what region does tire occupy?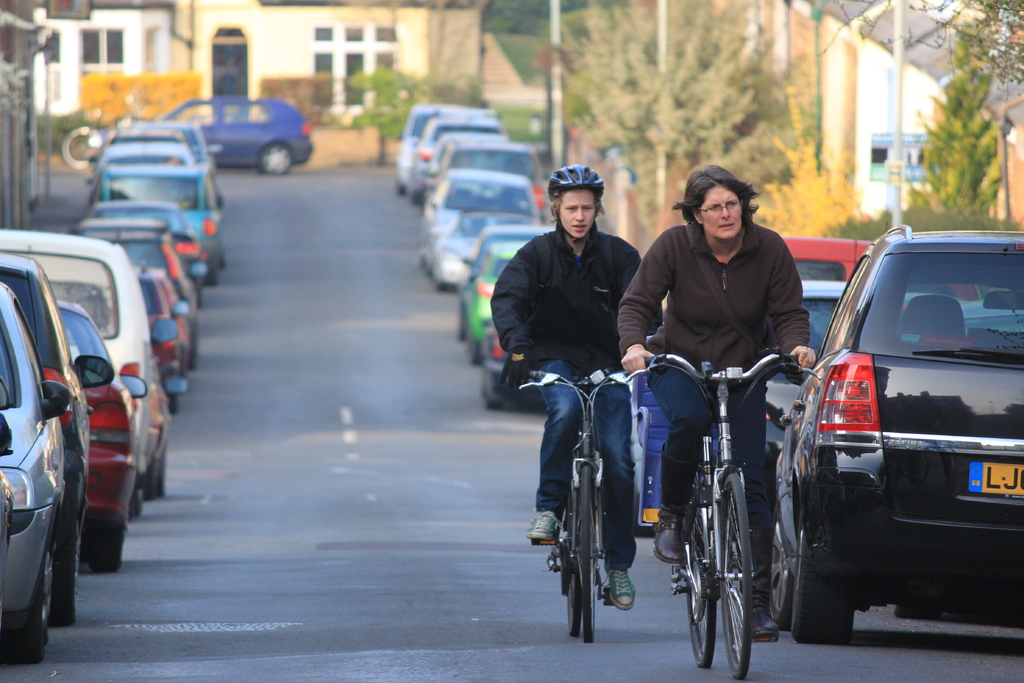
Rect(61, 126, 90, 168).
